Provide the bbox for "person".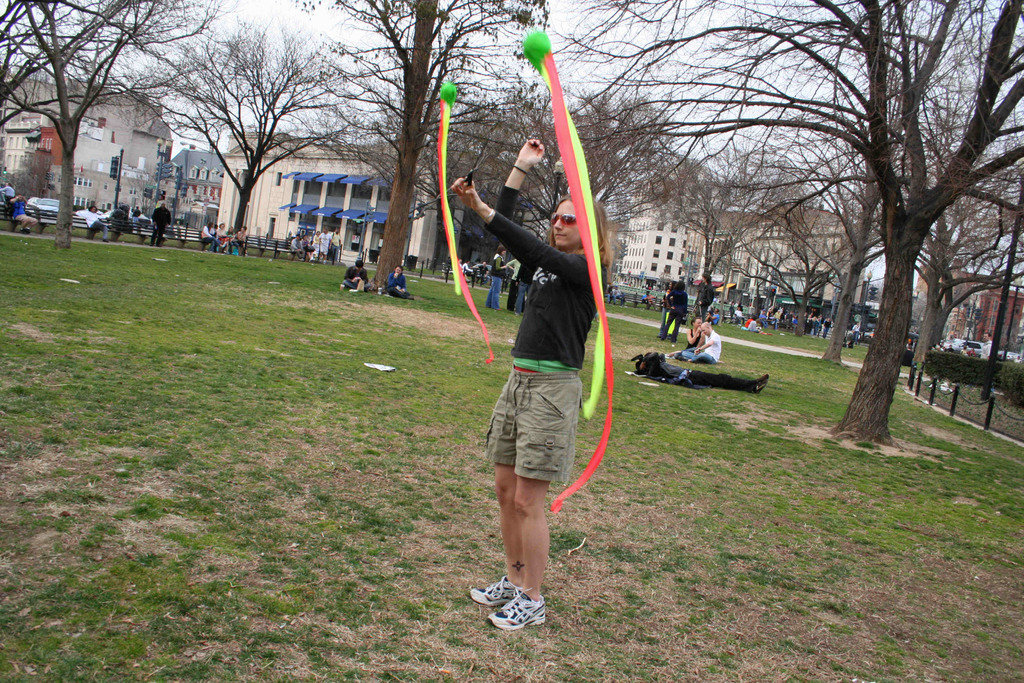
<box>196,217,219,252</box>.
